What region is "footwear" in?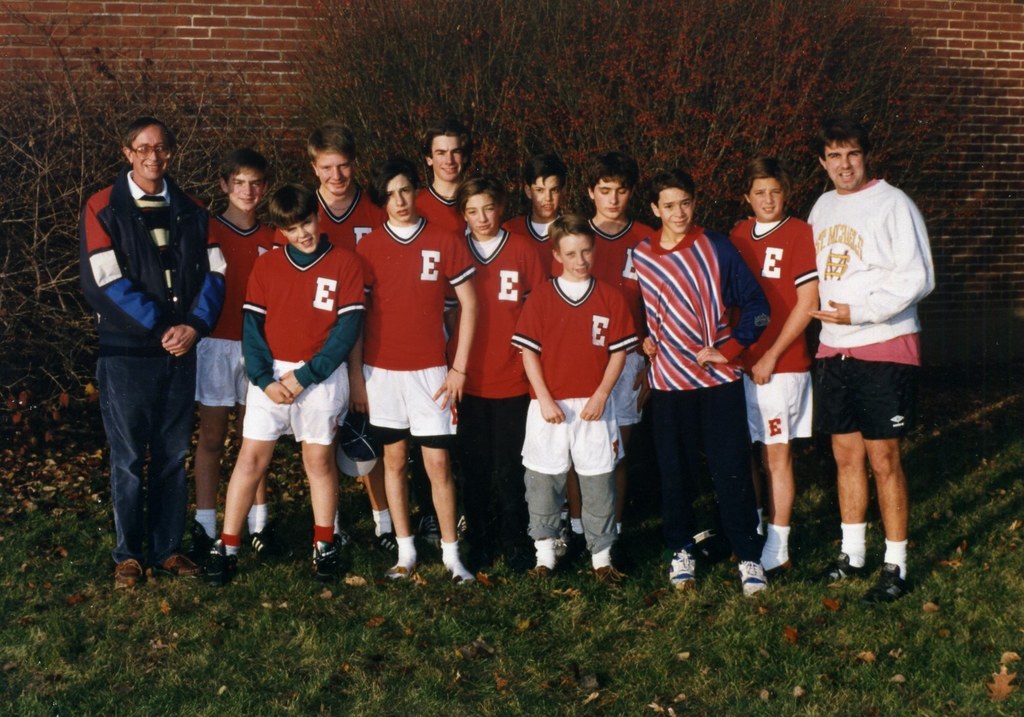
(left=243, top=529, right=278, bottom=558).
